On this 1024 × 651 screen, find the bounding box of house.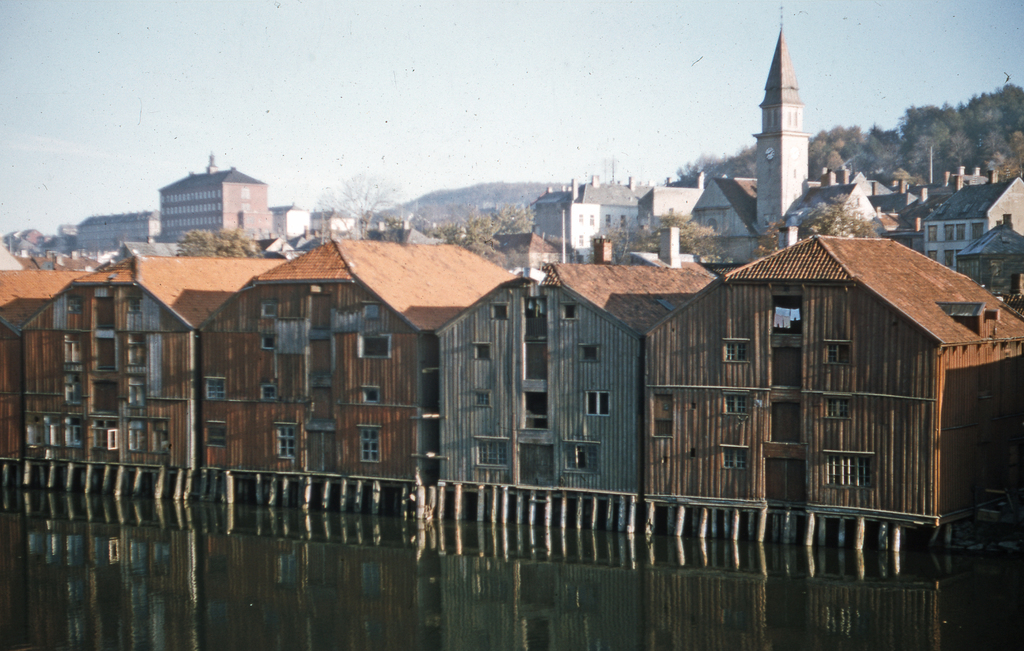
Bounding box: locate(925, 177, 1021, 270).
